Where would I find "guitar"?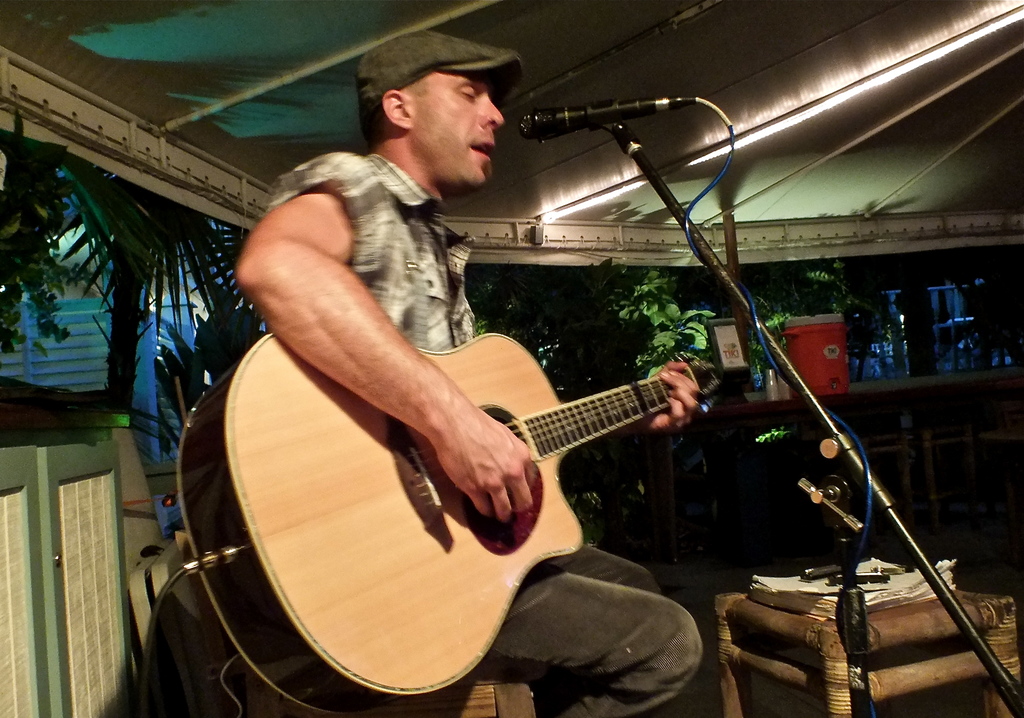
At (248, 297, 747, 673).
